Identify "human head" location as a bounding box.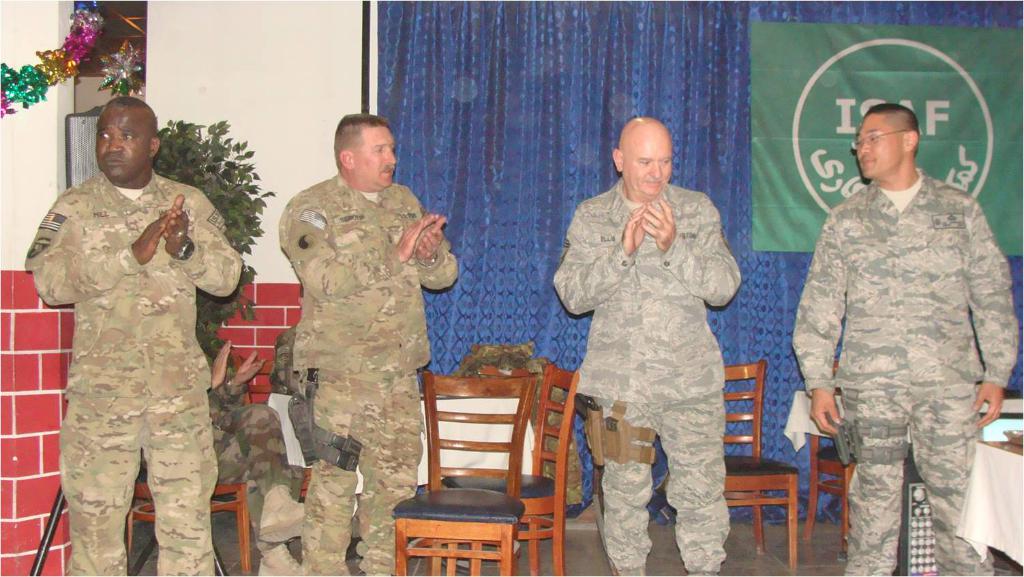
(x1=611, y1=116, x2=674, y2=198).
